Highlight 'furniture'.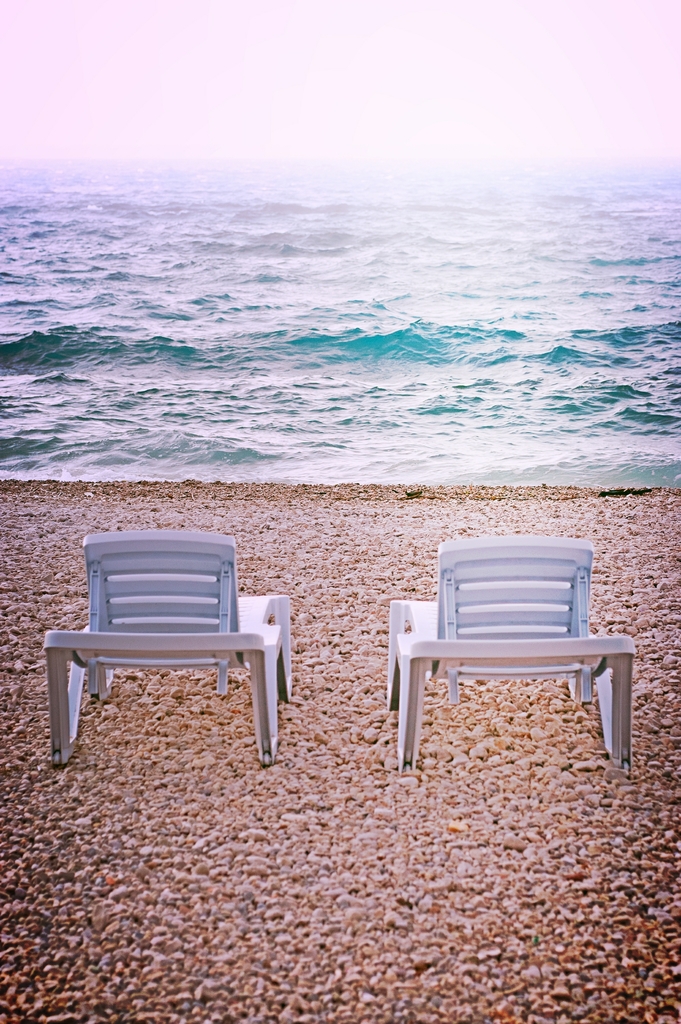
Highlighted region: (x1=384, y1=532, x2=634, y2=776).
